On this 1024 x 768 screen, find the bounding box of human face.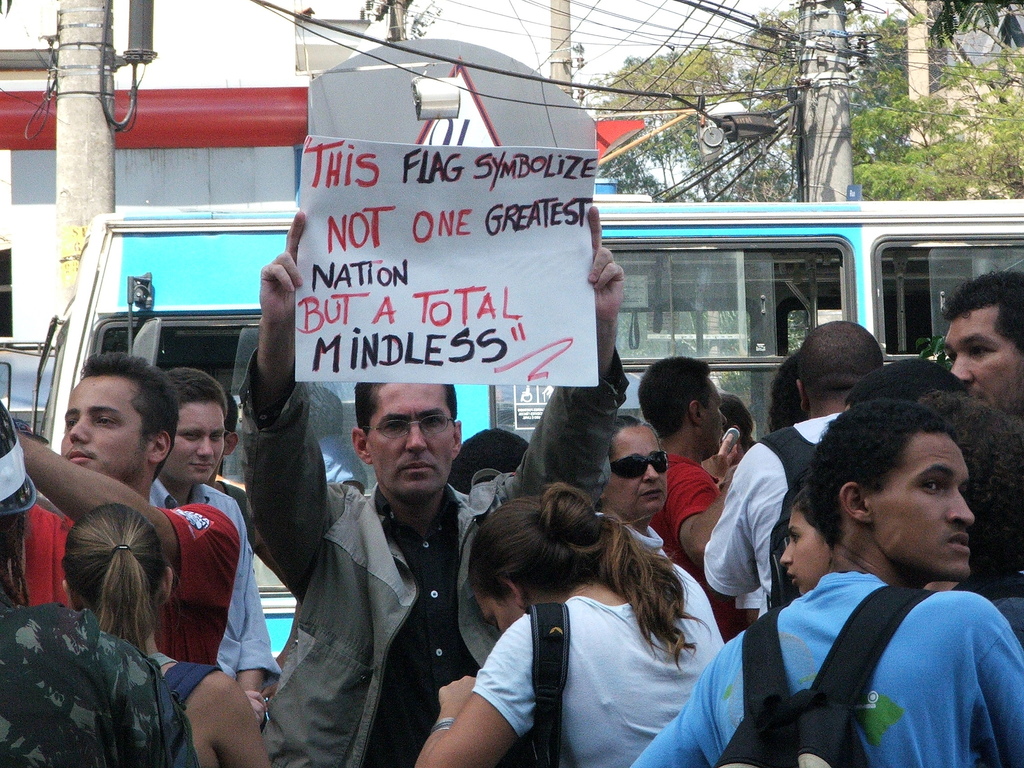
Bounding box: [x1=609, y1=426, x2=668, y2=511].
